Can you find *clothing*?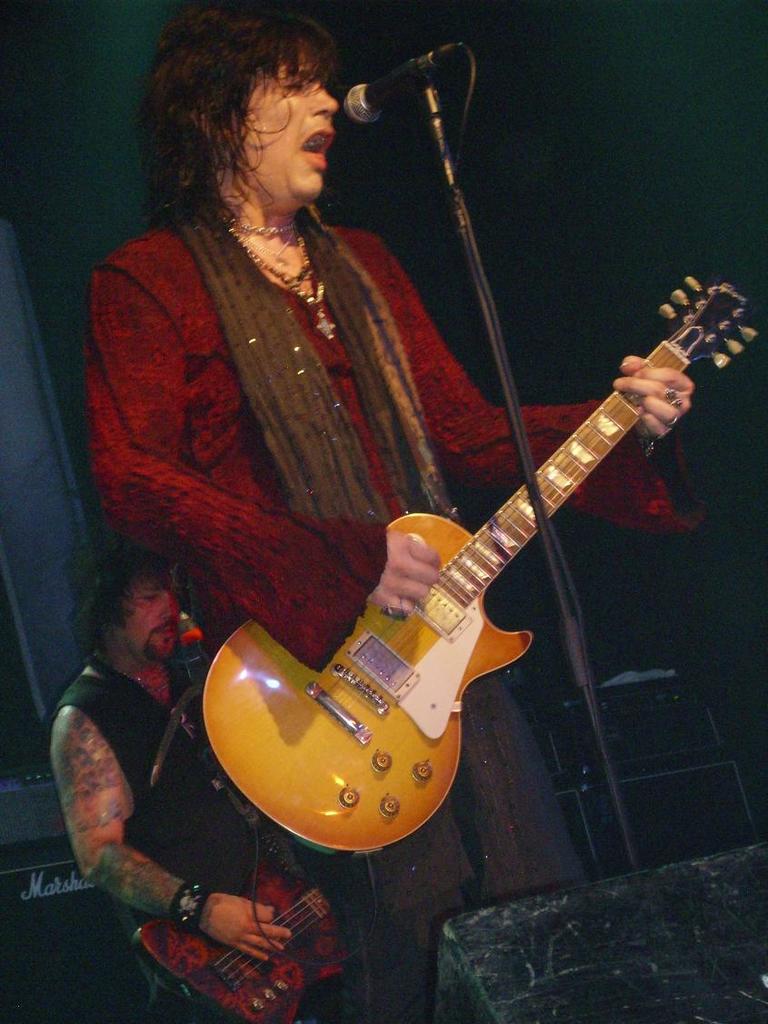
Yes, bounding box: bbox=[79, 195, 707, 1023].
